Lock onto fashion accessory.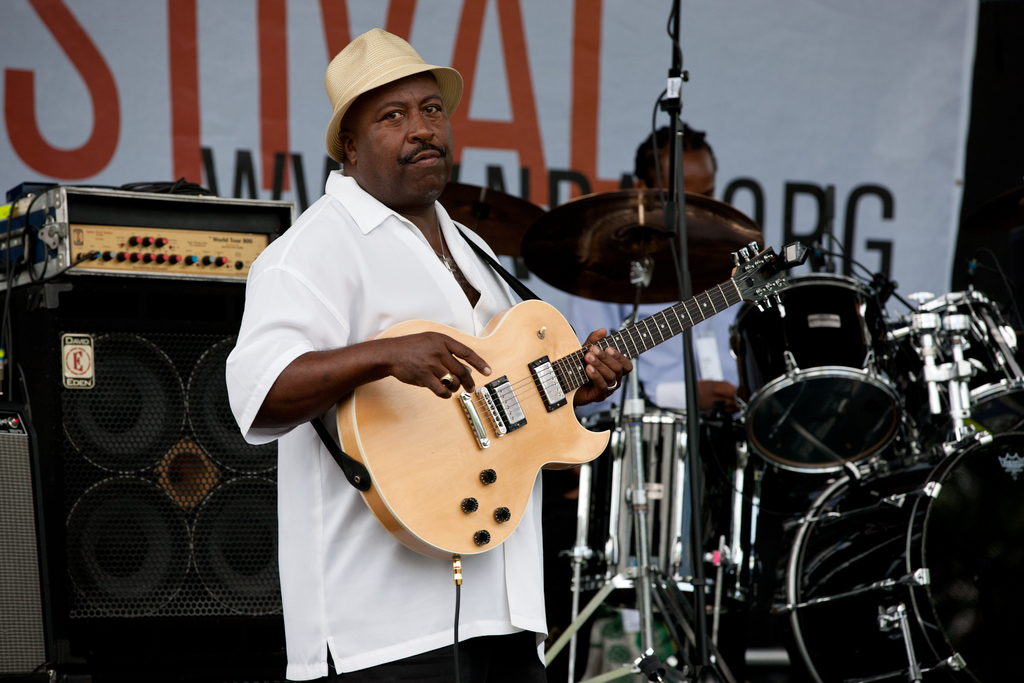
Locked: detection(434, 215, 459, 278).
